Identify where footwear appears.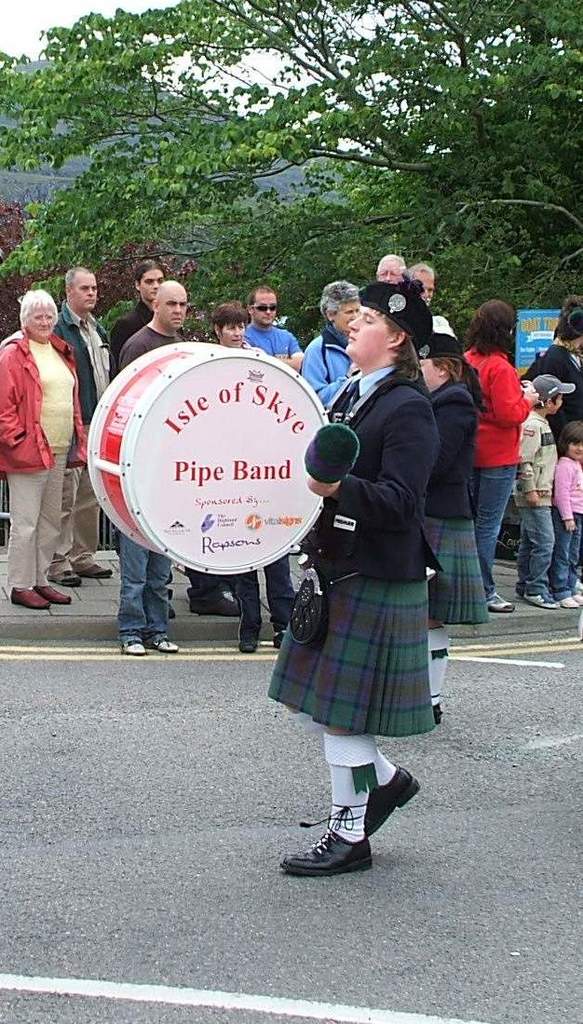
Appears at region(31, 577, 74, 606).
